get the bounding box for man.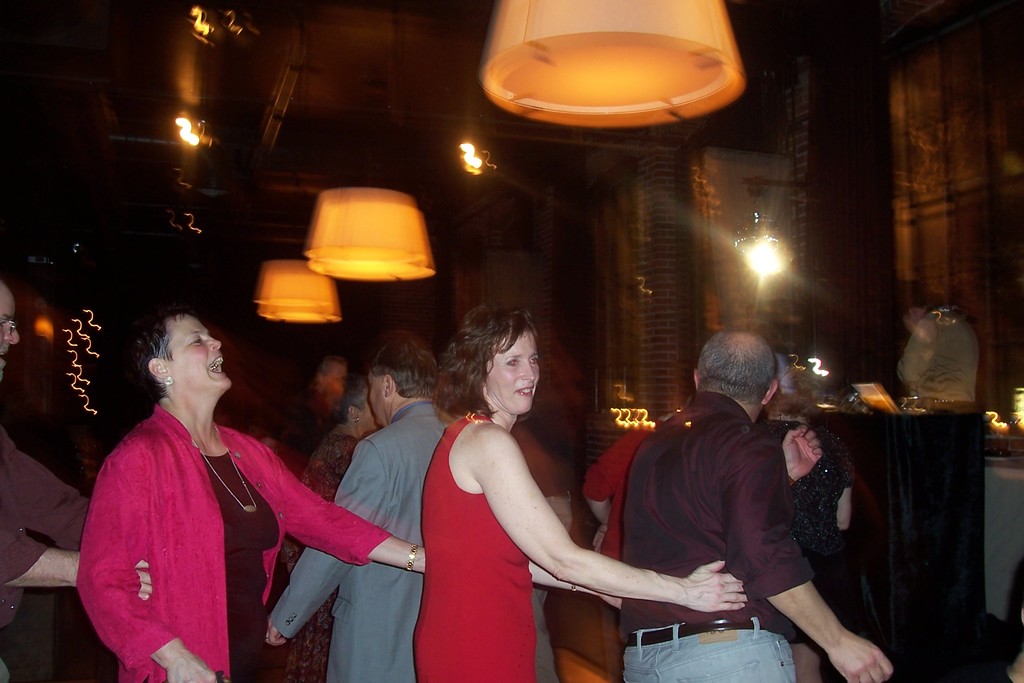
264/333/452/682.
